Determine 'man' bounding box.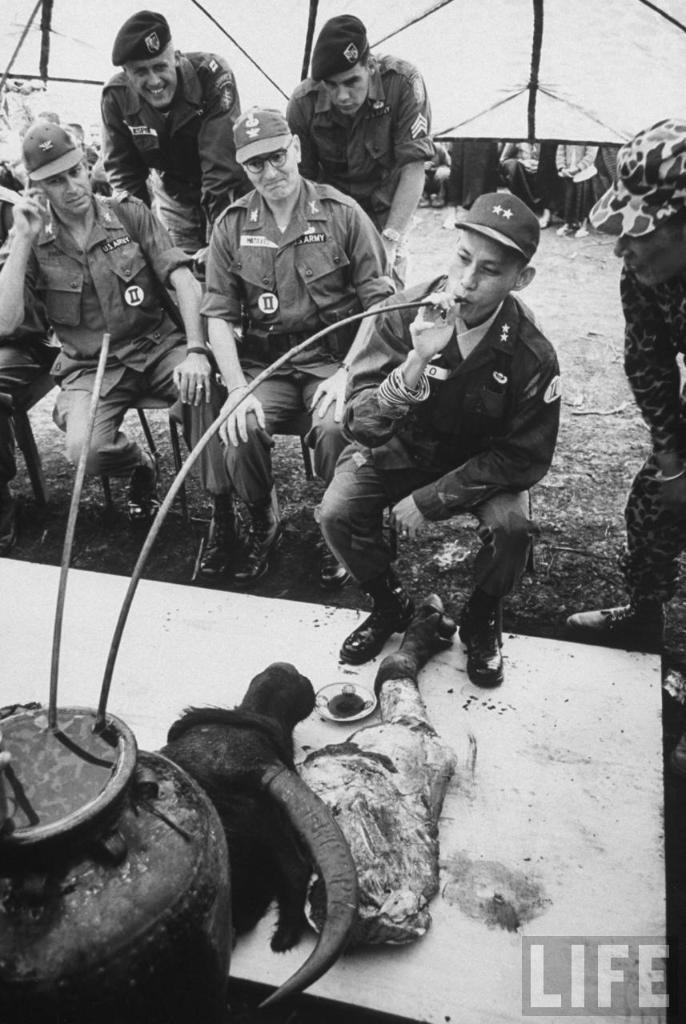
Determined: bbox=[189, 99, 395, 589].
